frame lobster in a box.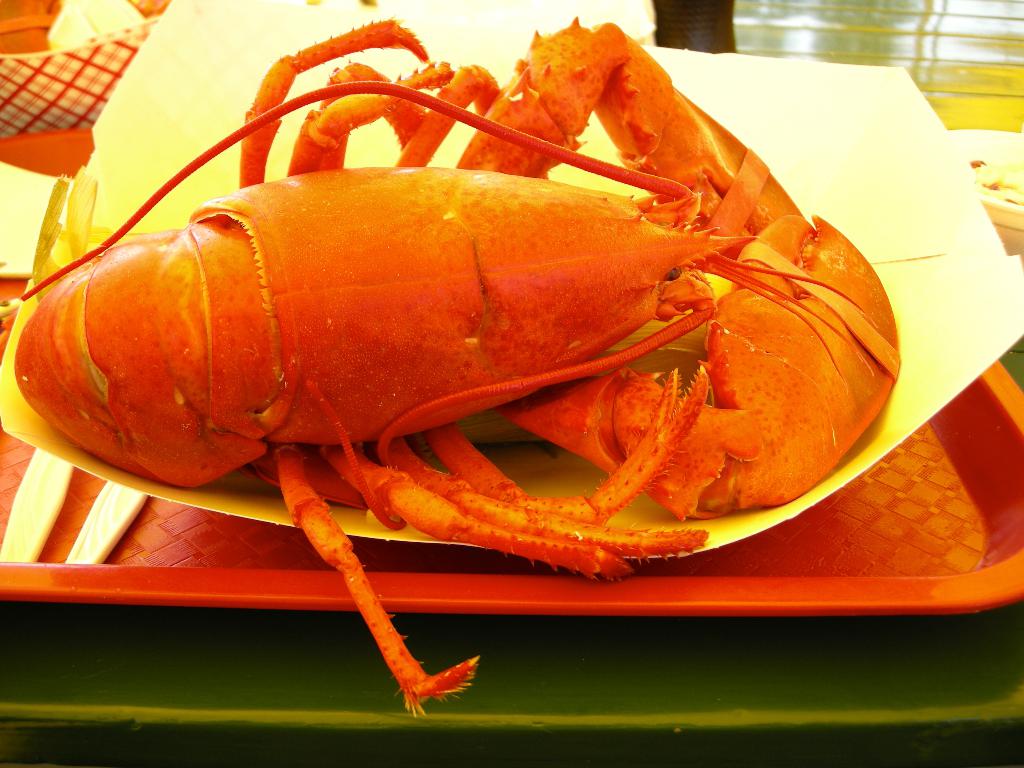
{"x1": 0, "y1": 12, "x2": 895, "y2": 714}.
